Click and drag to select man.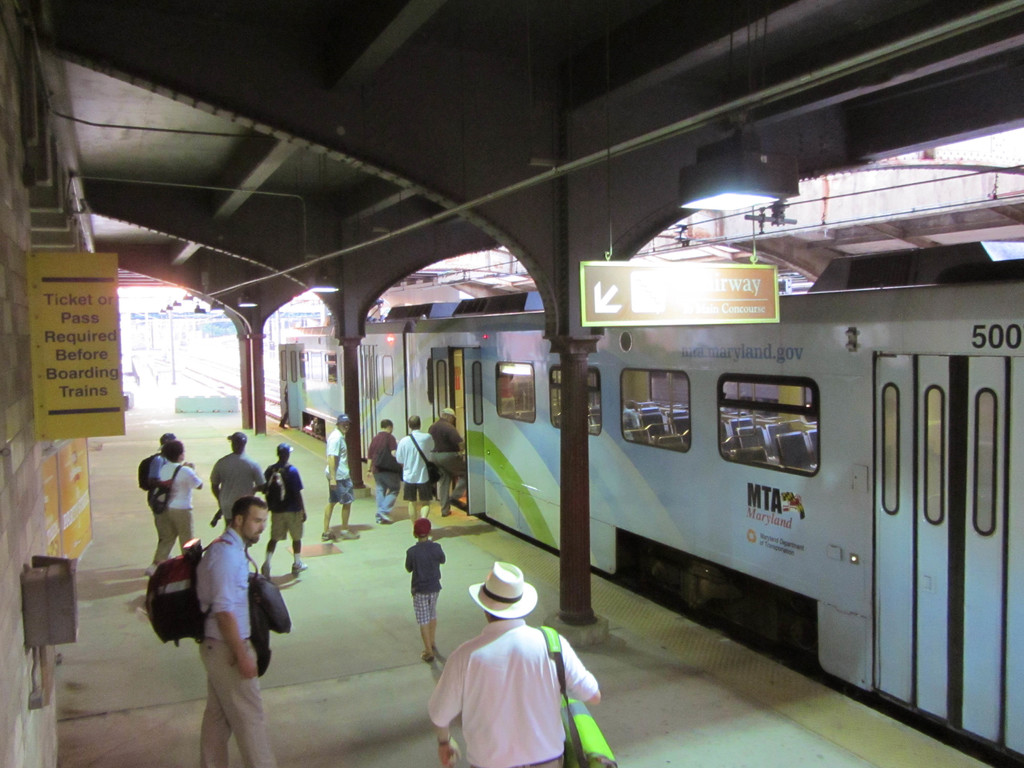
Selection: (left=252, top=442, right=308, bottom=574).
